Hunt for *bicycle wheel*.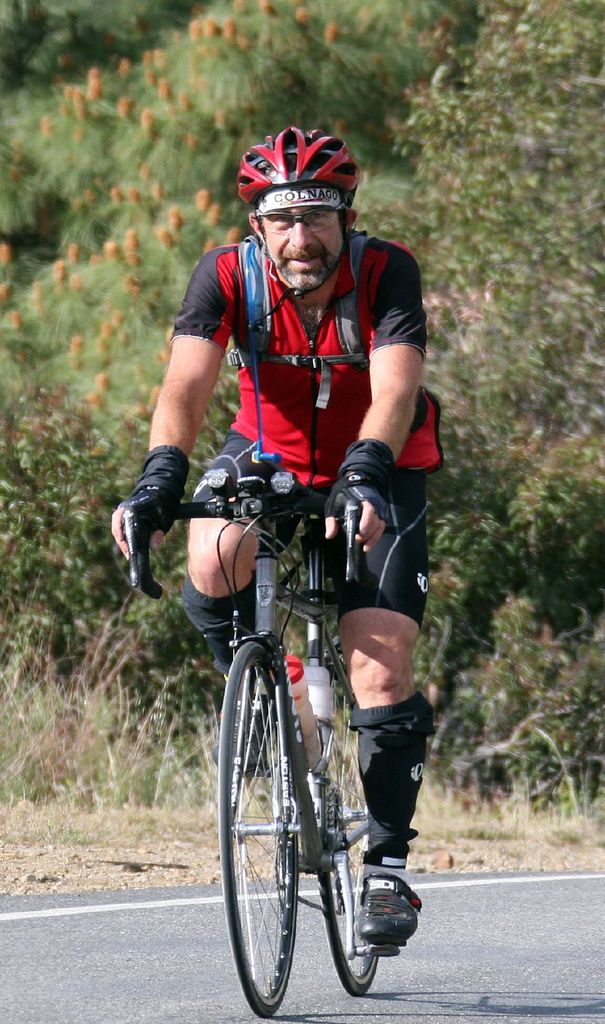
Hunted down at rect(315, 692, 380, 993).
